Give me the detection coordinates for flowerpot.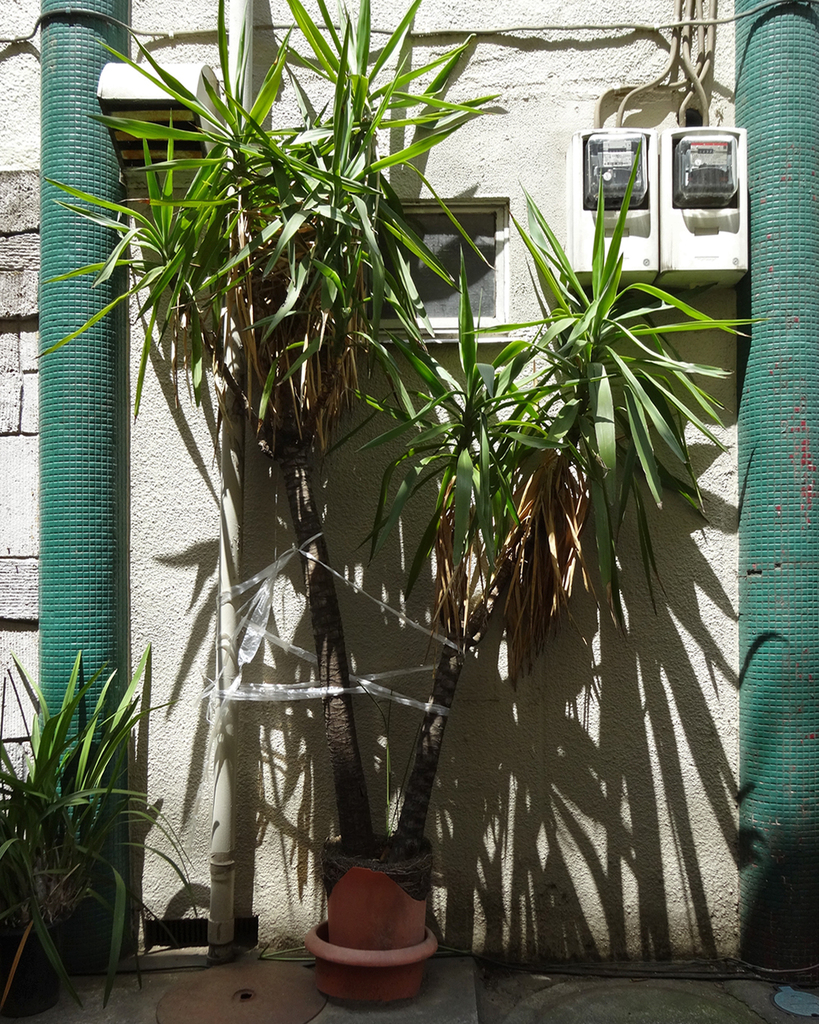
(304, 831, 437, 1004).
